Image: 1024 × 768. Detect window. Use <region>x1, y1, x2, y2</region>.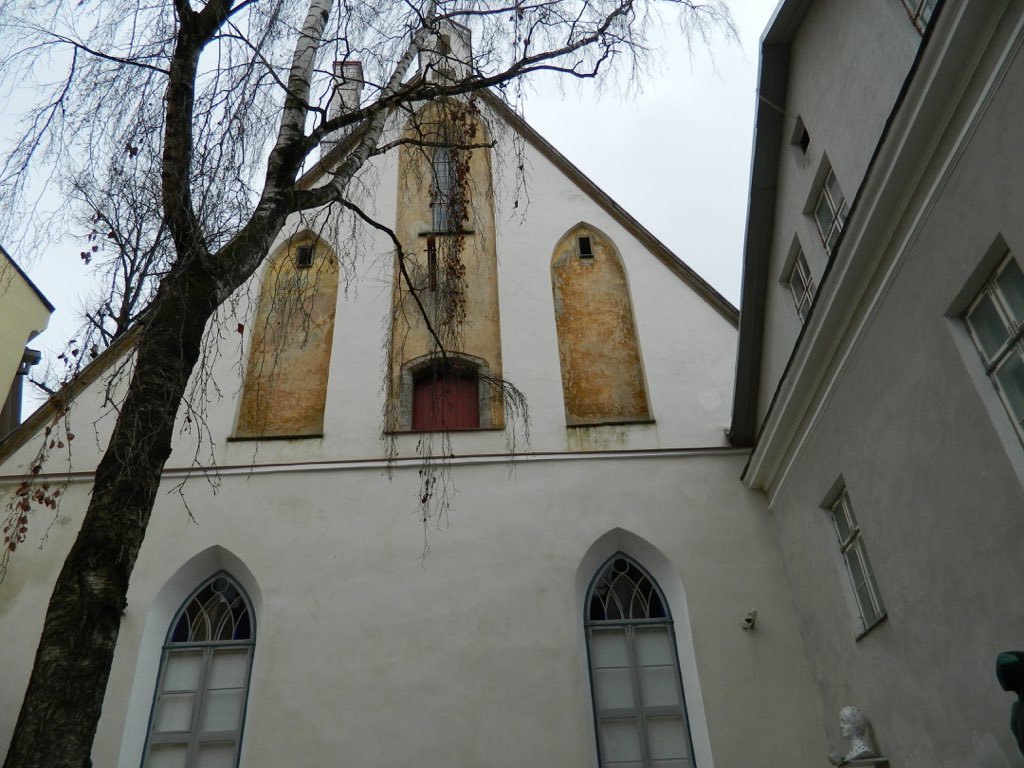
<region>889, 0, 941, 55</region>.
